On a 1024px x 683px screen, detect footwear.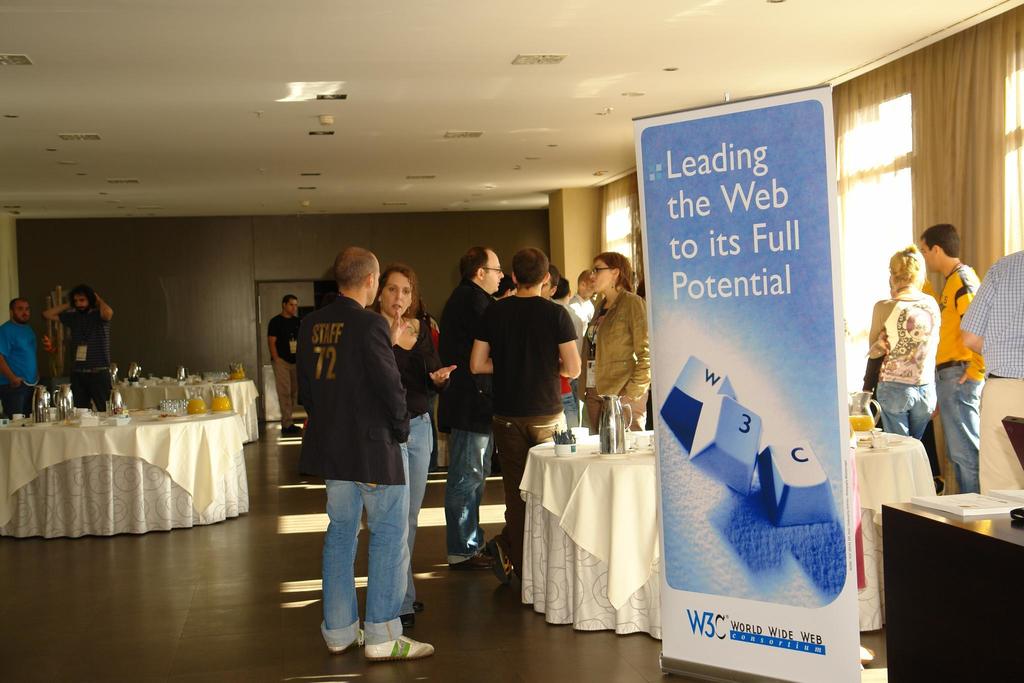
crop(364, 633, 433, 659).
